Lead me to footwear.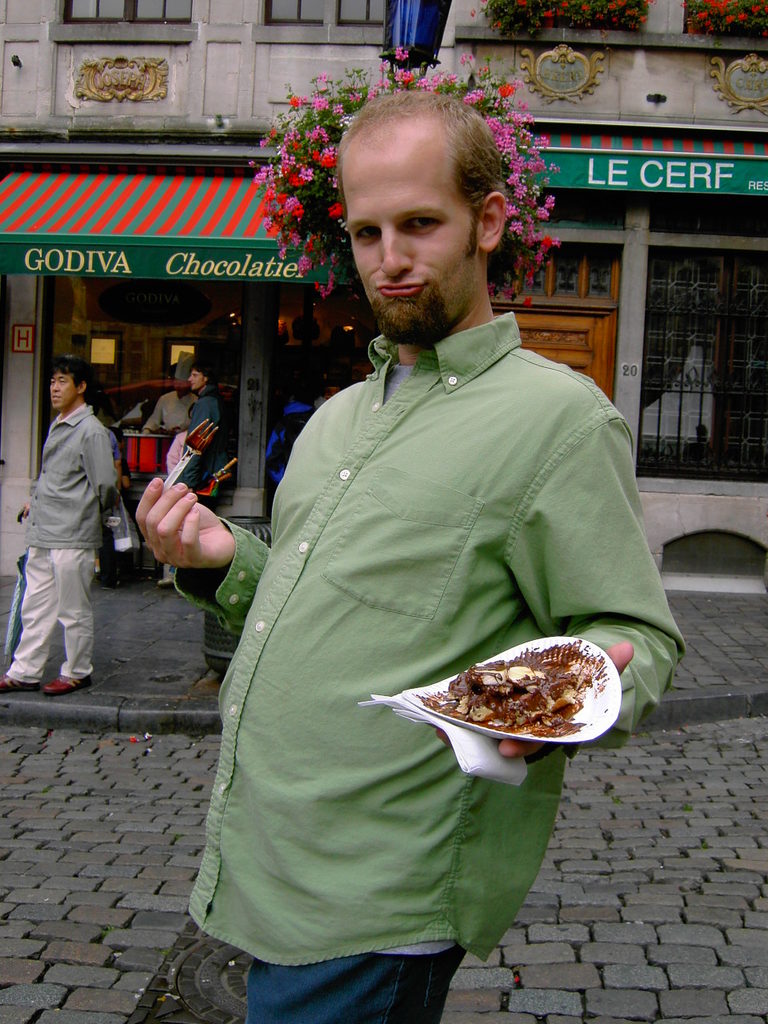
Lead to (0, 670, 27, 697).
